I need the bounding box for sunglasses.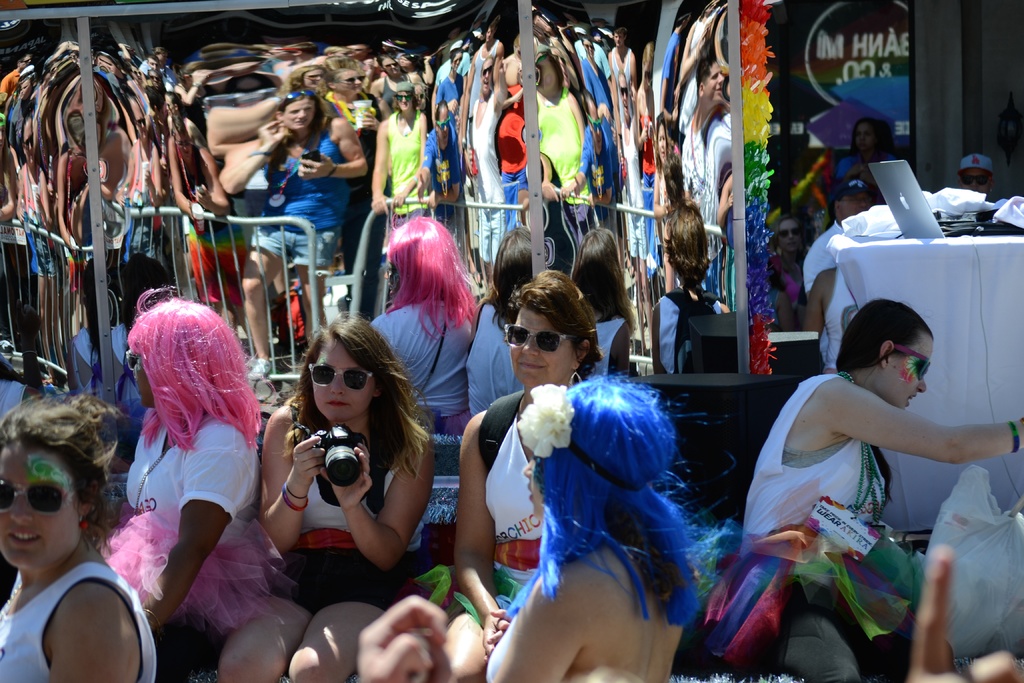
Here it is: Rect(504, 323, 568, 350).
